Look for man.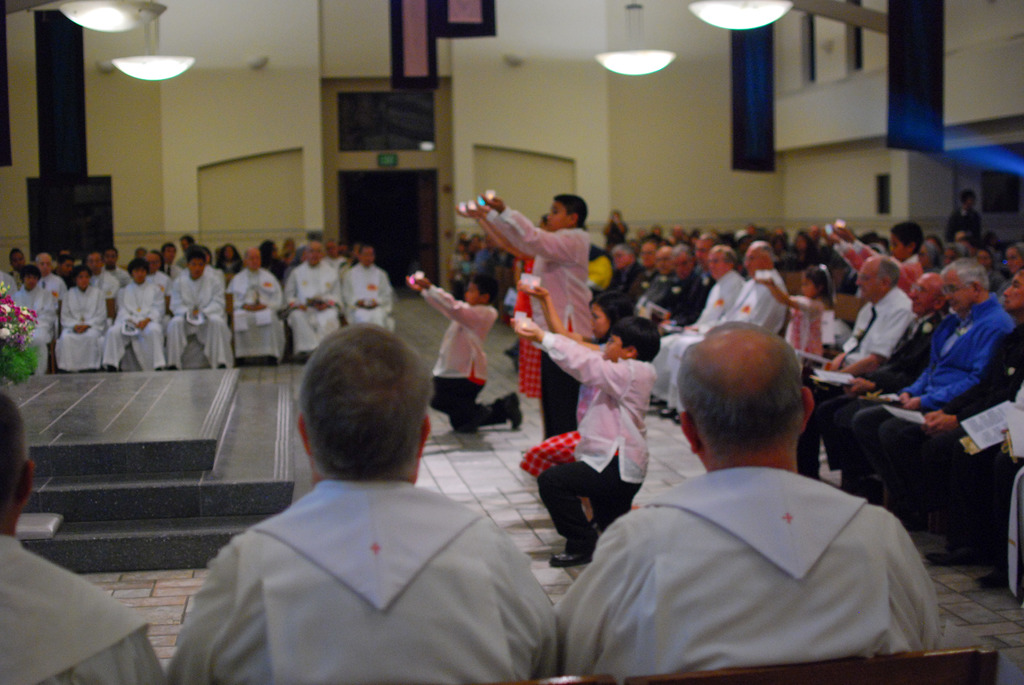
Found: (943, 190, 986, 248).
